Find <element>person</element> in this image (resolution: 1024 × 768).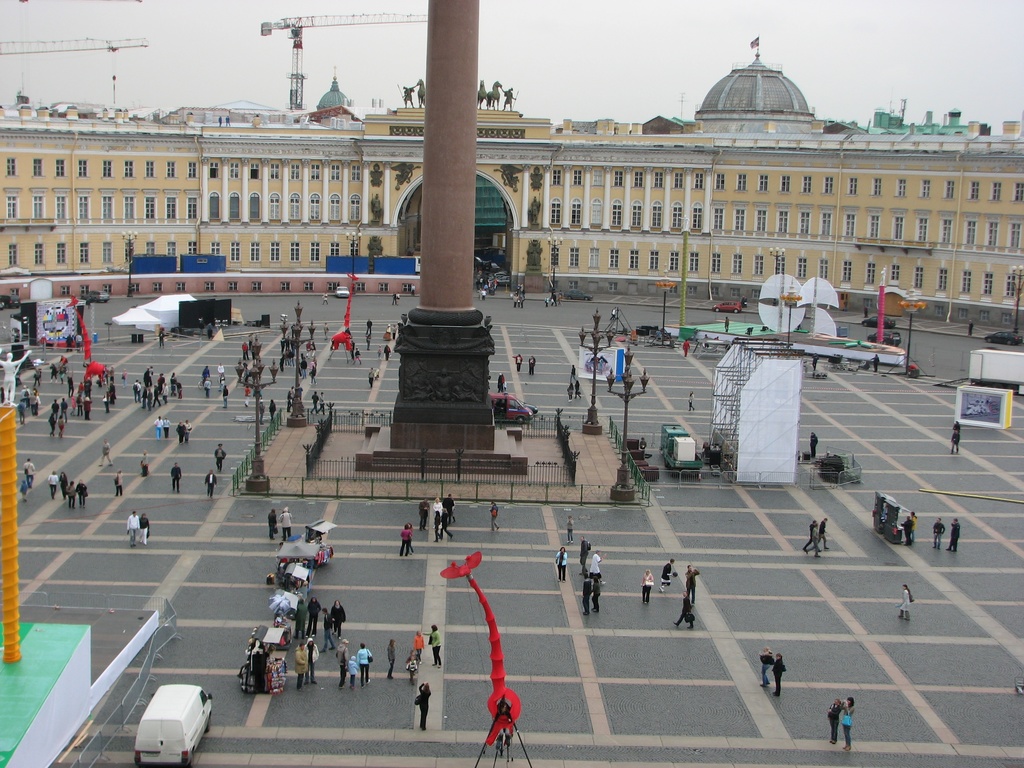
crop(641, 568, 652, 596).
